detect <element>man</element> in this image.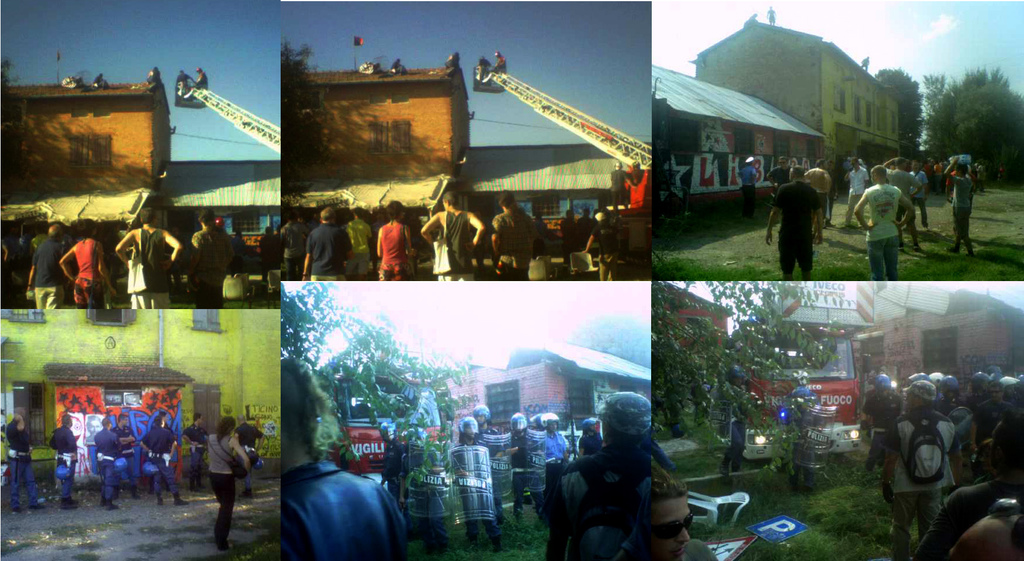
Detection: [613,155,632,216].
